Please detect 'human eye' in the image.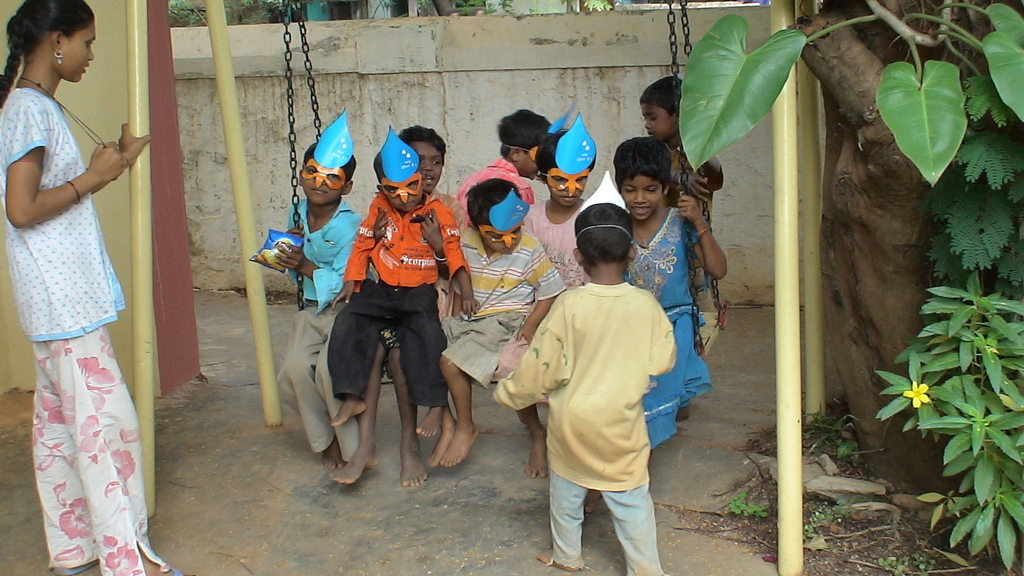
[left=646, top=116, right=657, bottom=124].
